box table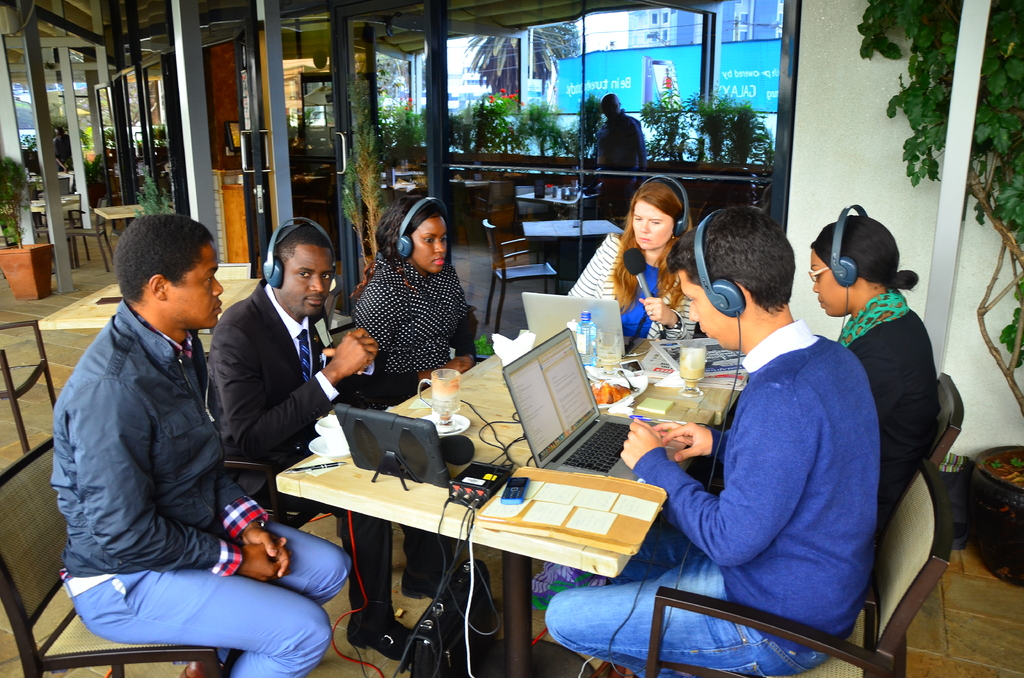
[left=446, top=165, right=492, bottom=204]
